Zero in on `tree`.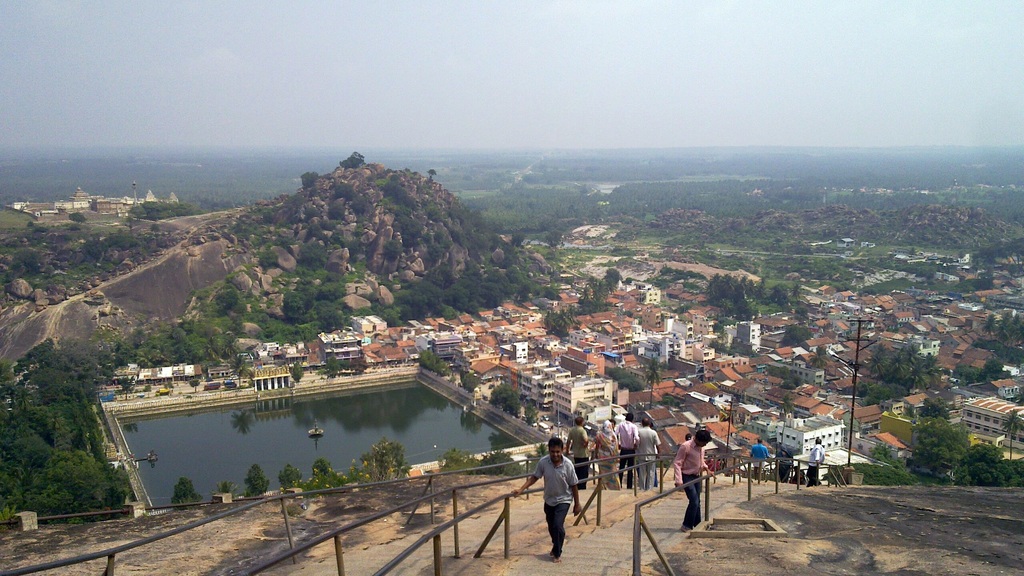
Zeroed in: (525,442,550,470).
